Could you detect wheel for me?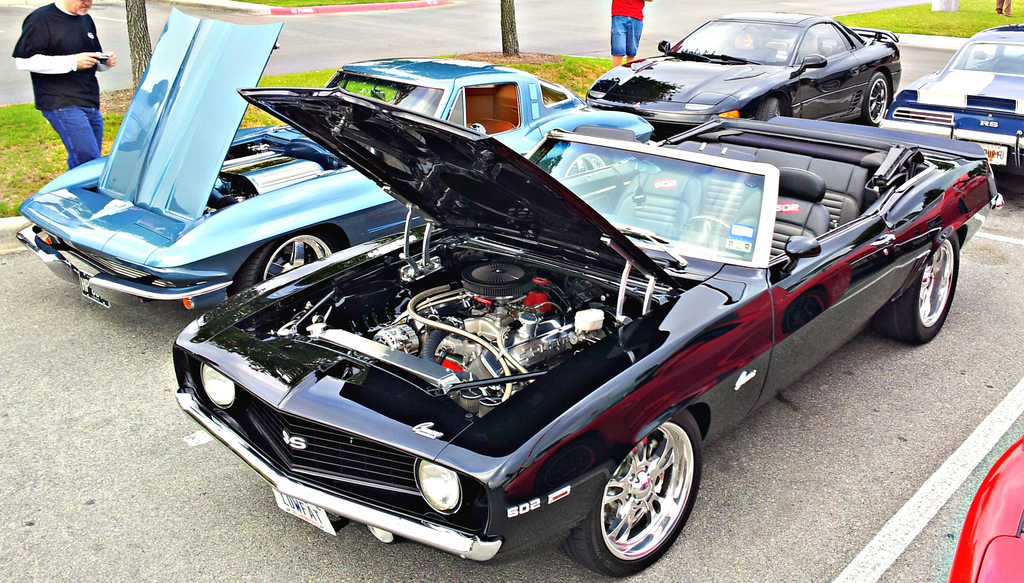
Detection result: region(681, 213, 732, 230).
